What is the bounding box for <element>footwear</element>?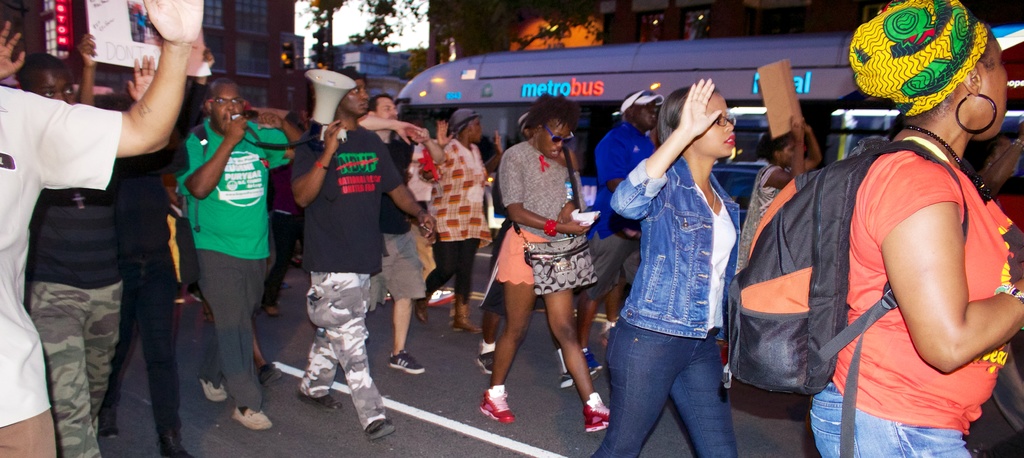
<region>582, 396, 619, 432</region>.
